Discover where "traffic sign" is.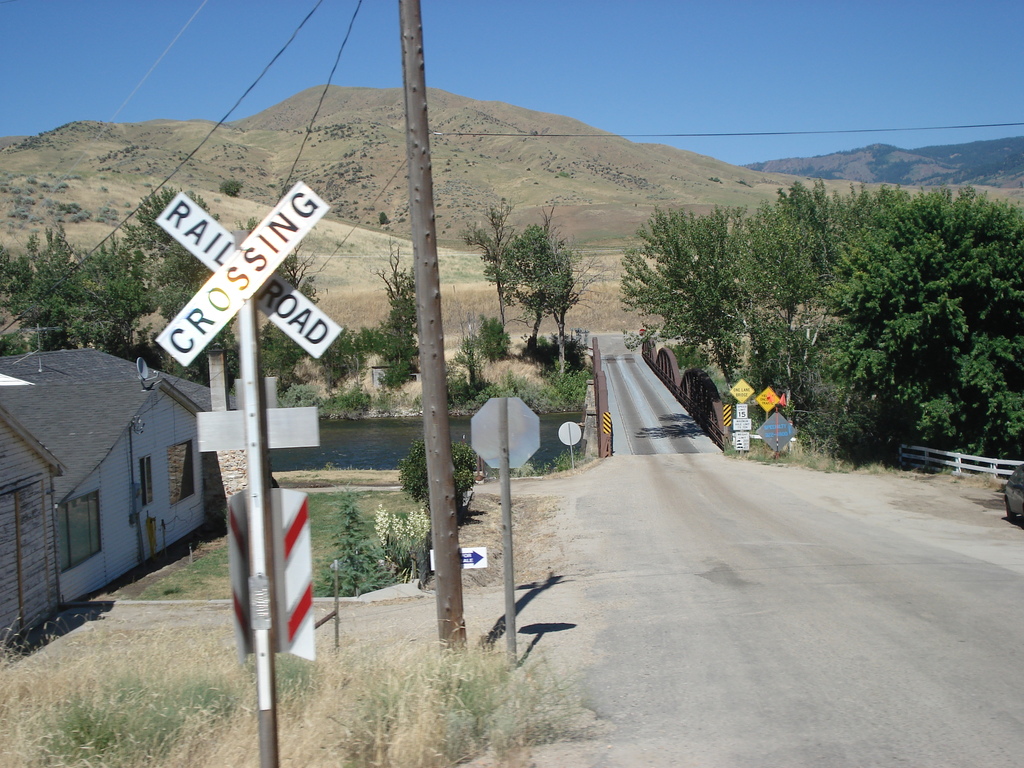
Discovered at 730, 380, 752, 404.
